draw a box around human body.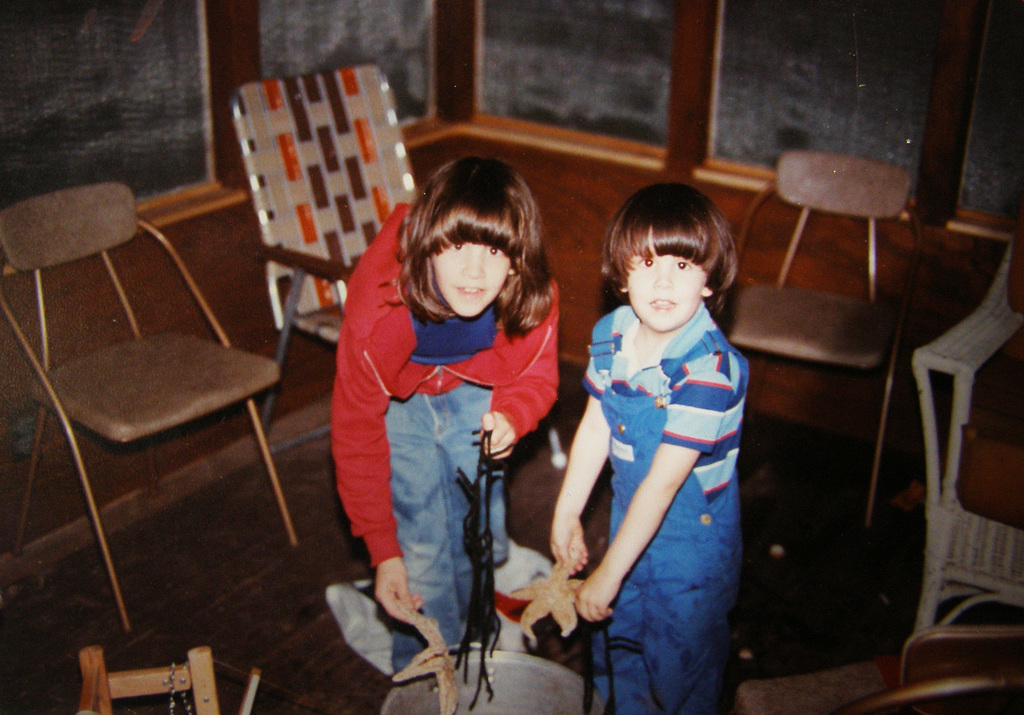
(left=507, top=231, right=749, bottom=711).
